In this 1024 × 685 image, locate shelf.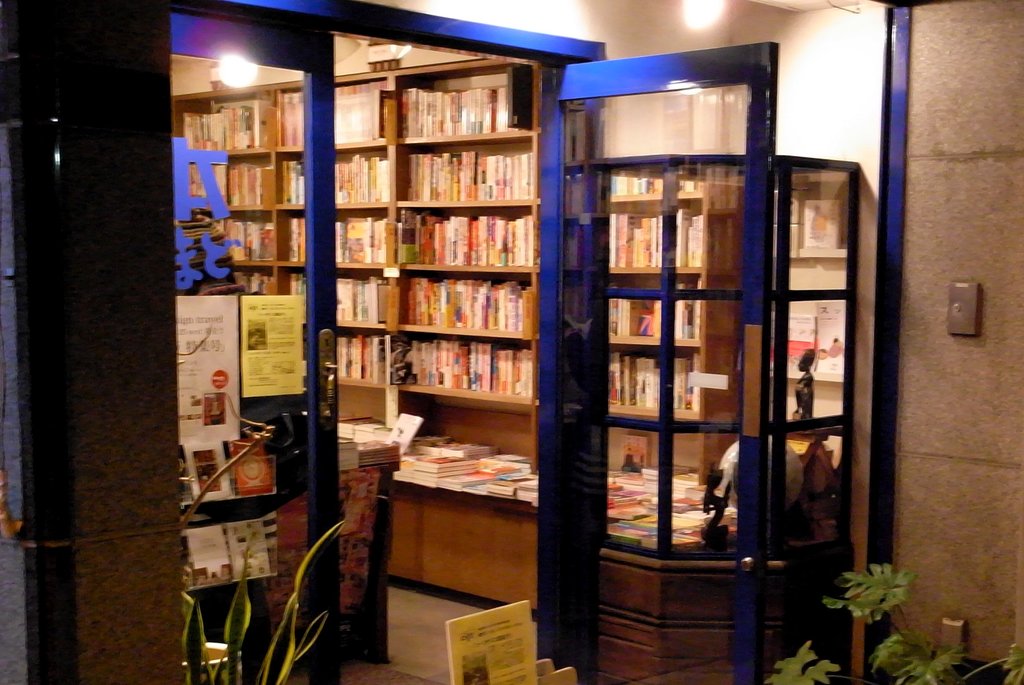
Bounding box: 601, 352, 665, 421.
